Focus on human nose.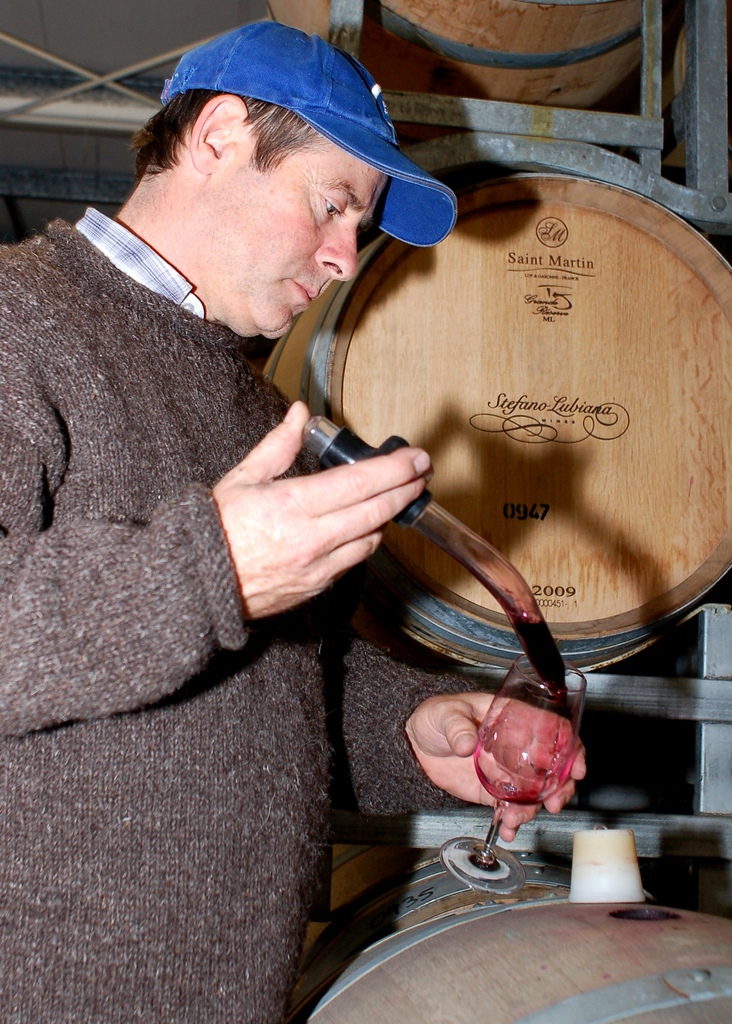
Focused at Rect(312, 218, 362, 288).
